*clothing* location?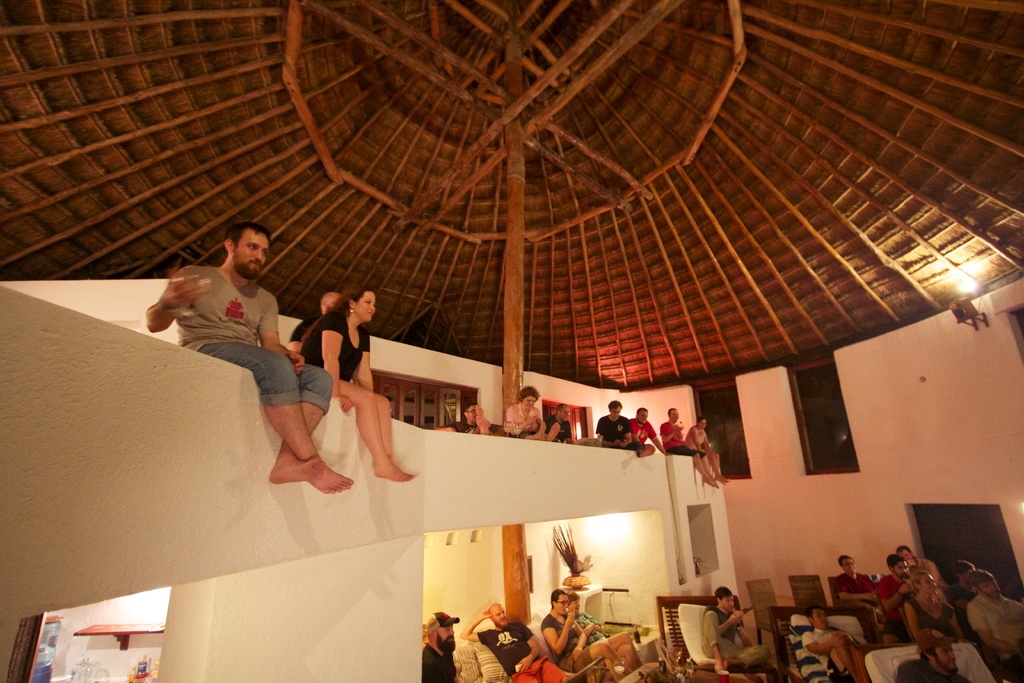
select_region(803, 620, 865, 682)
